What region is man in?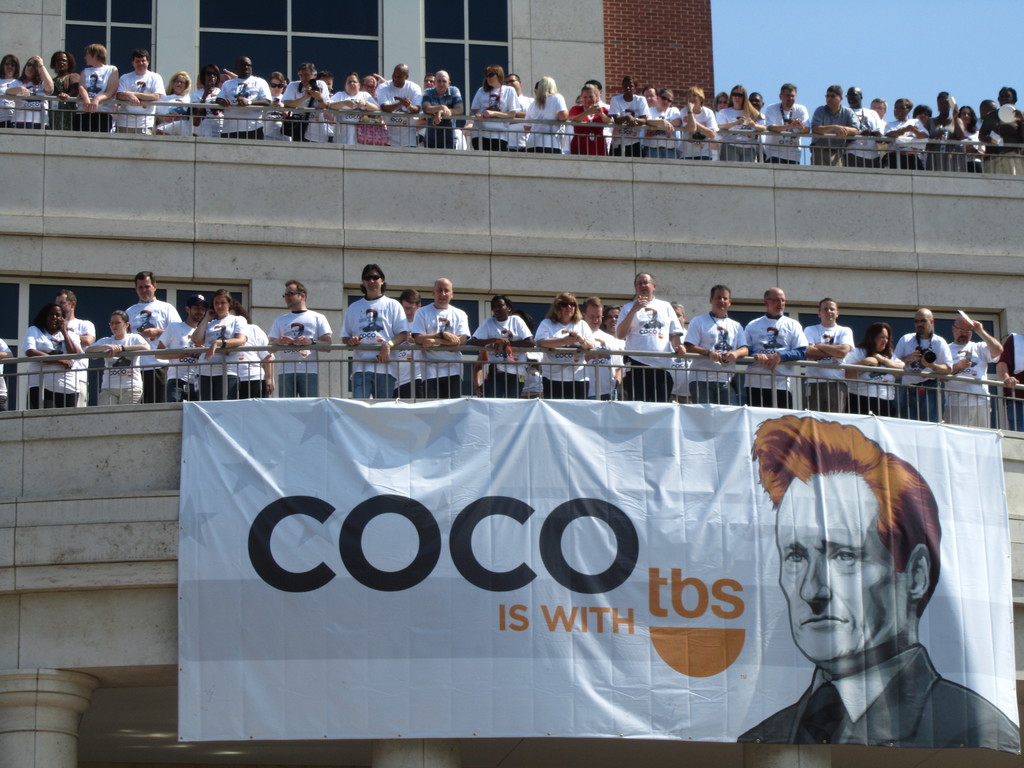
x1=74, y1=42, x2=122, y2=132.
